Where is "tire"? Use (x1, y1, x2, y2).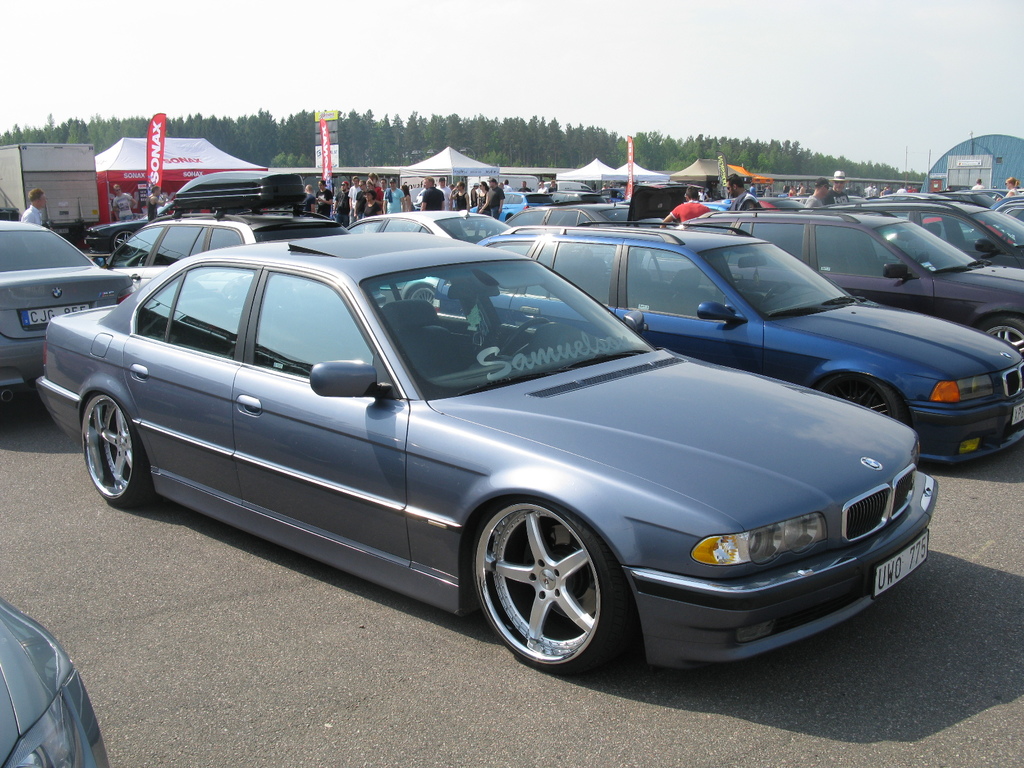
(81, 388, 150, 503).
